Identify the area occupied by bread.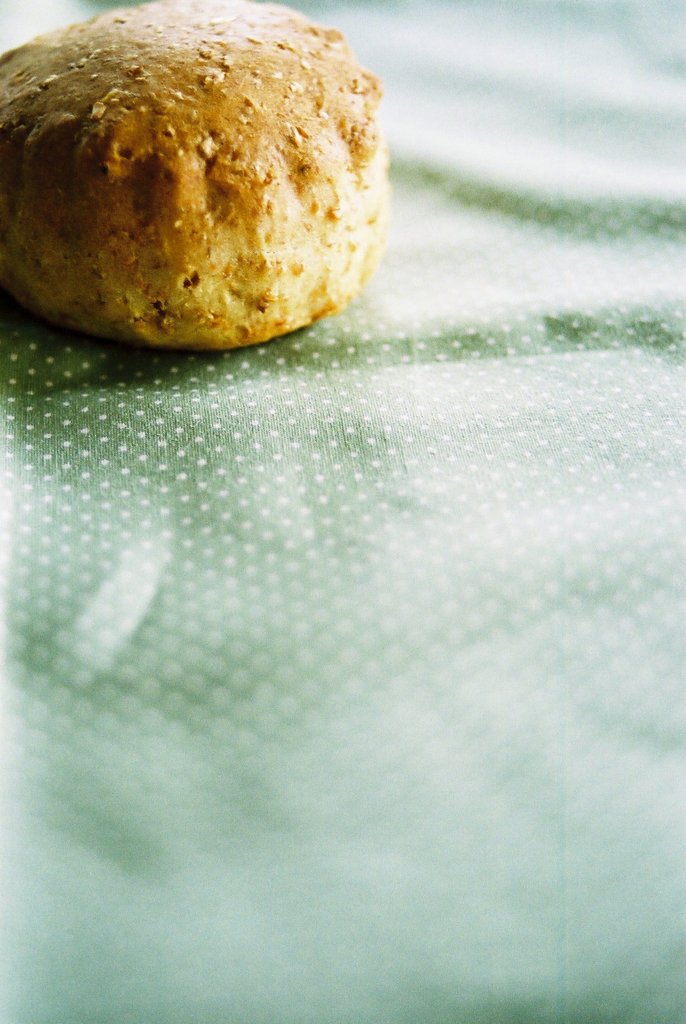
Area: (0,0,400,326).
